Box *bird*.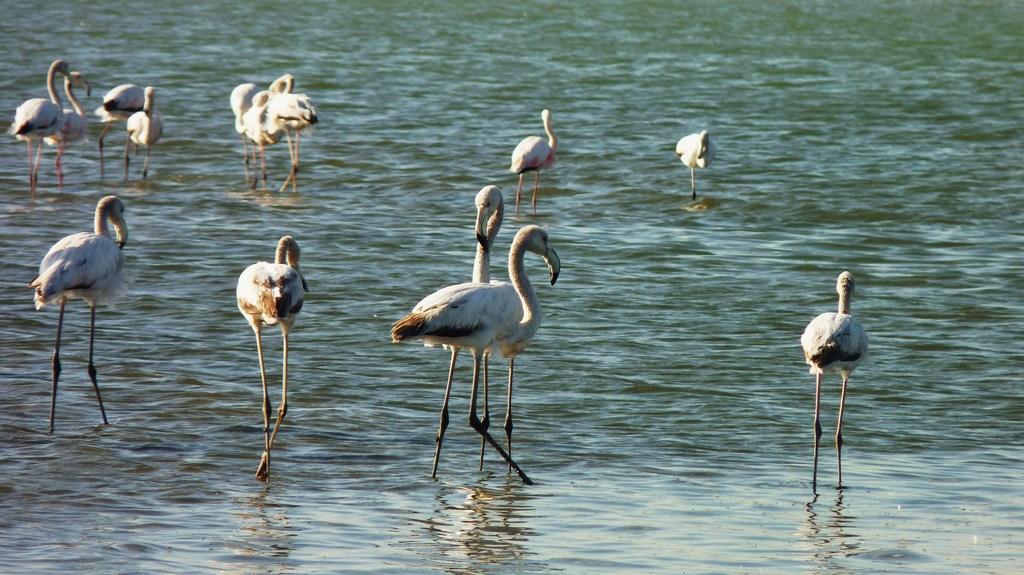
674:127:721:203.
